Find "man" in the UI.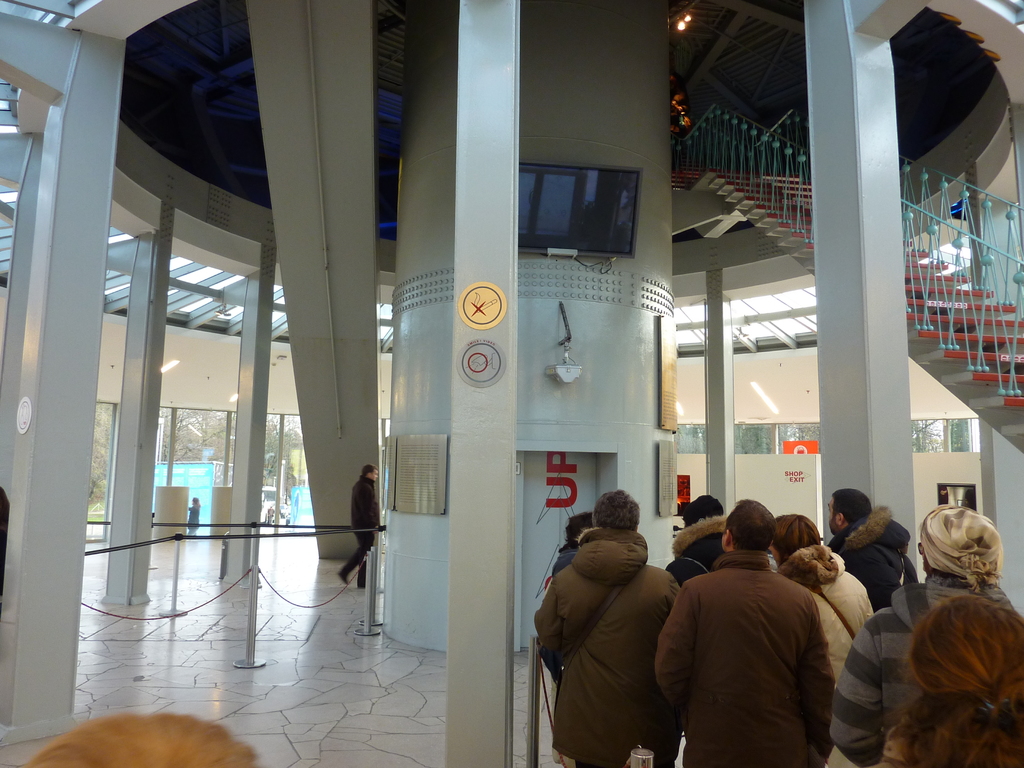
UI element at [826,490,916,607].
